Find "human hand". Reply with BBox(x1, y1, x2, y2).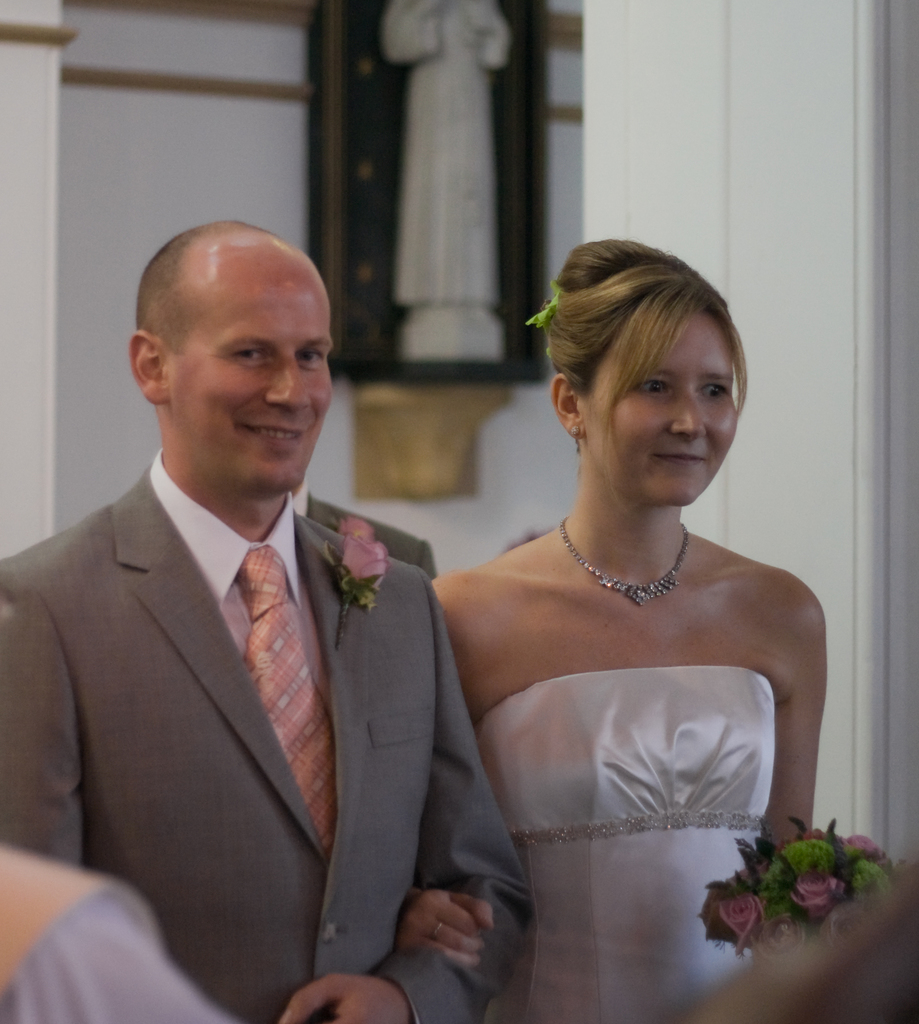
BBox(381, 863, 513, 986).
